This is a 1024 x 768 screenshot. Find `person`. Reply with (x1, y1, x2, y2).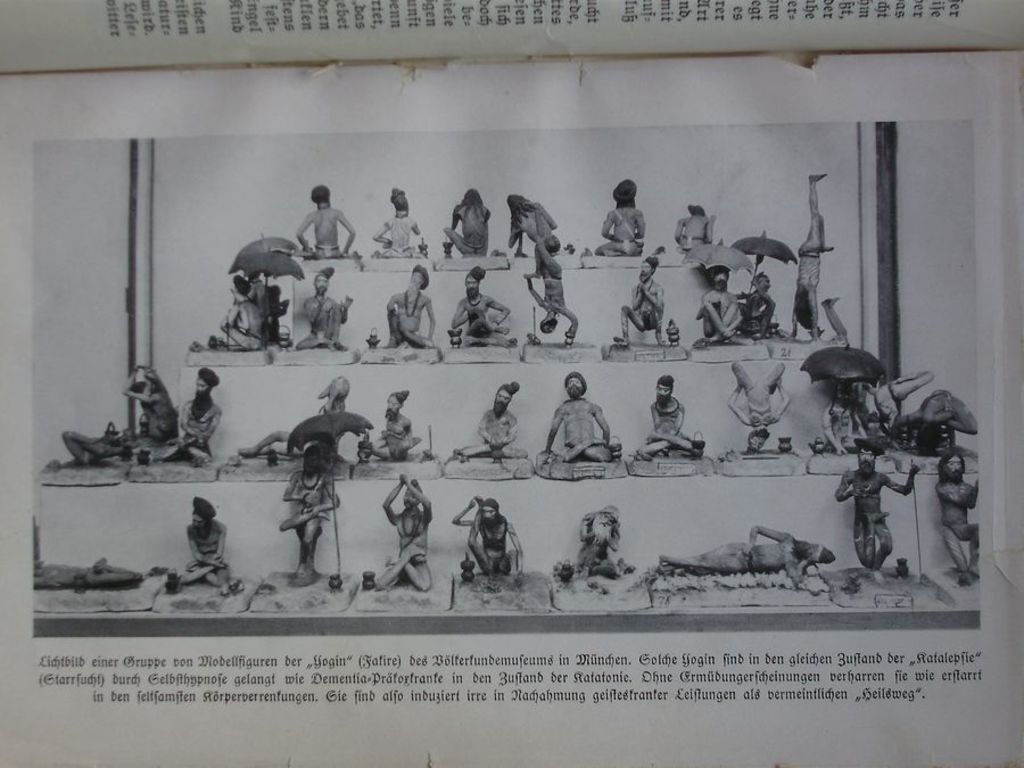
(375, 390, 421, 462).
